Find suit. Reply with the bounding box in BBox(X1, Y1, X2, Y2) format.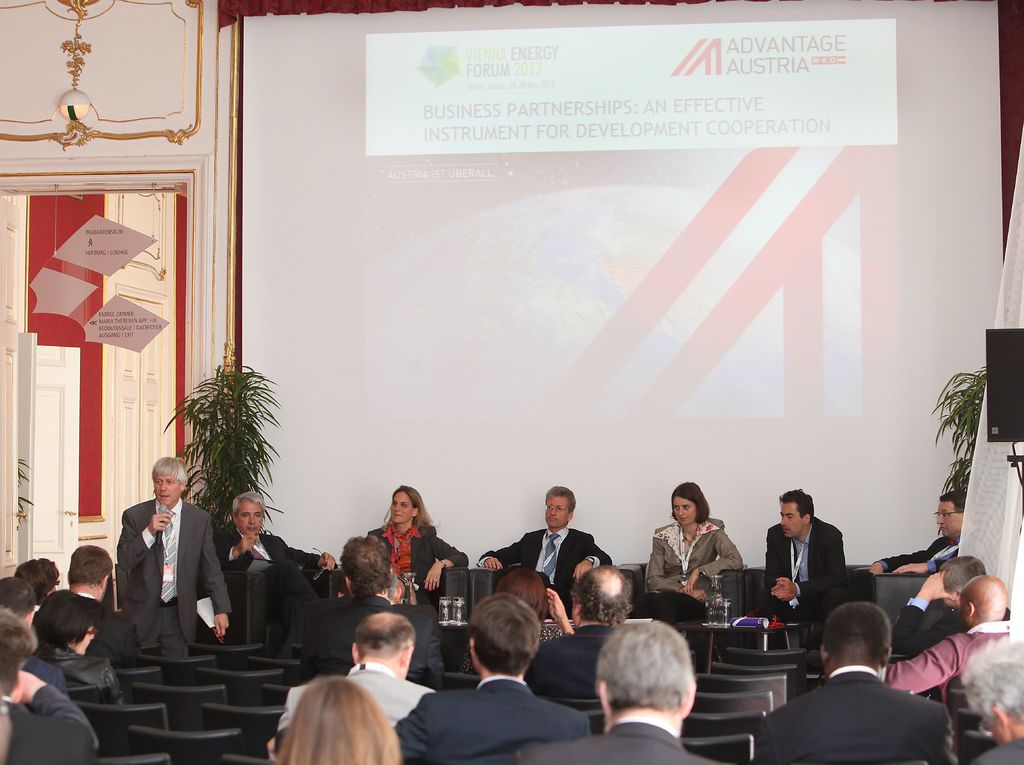
BBox(216, 534, 327, 598).
